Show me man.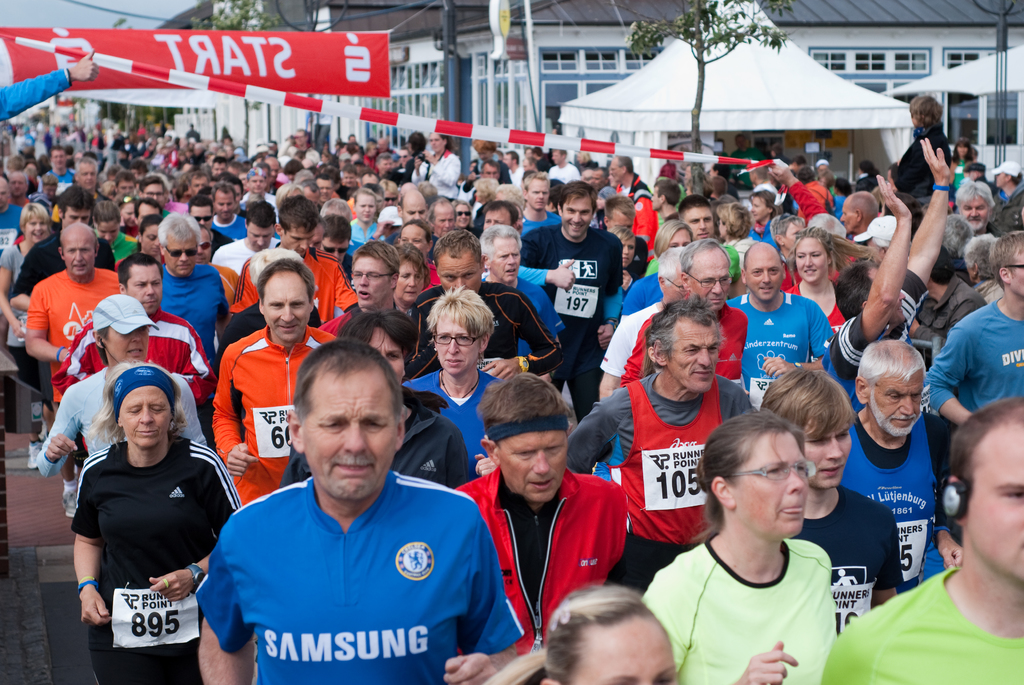
man is here: x1=210 y1=156 x2=227 y2=177.
